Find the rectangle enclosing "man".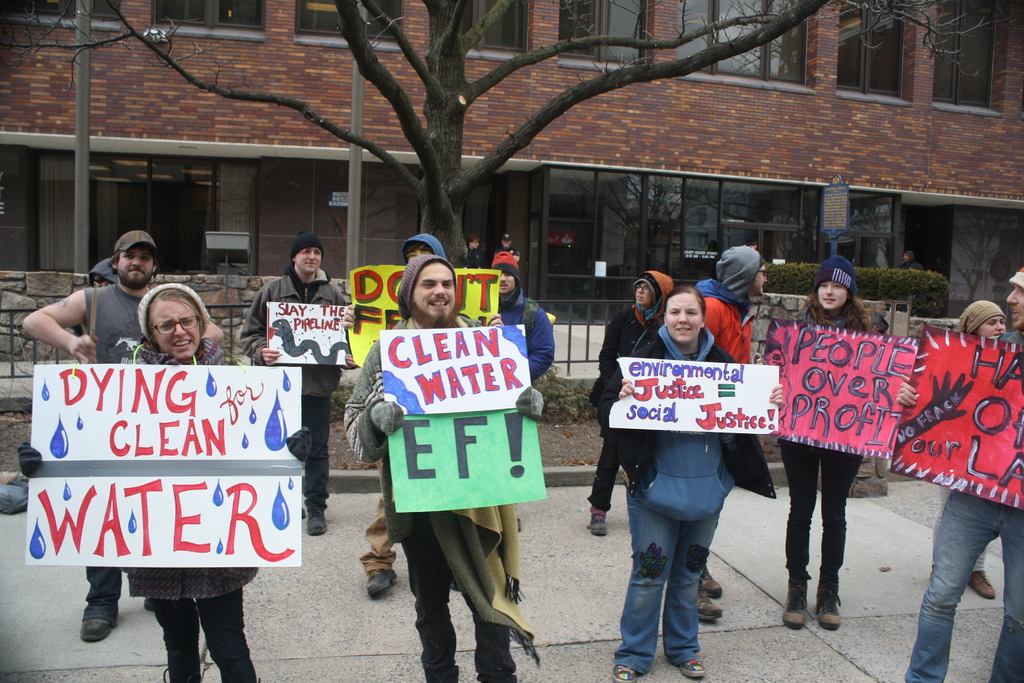
crop(24, 223, 223, 651).
